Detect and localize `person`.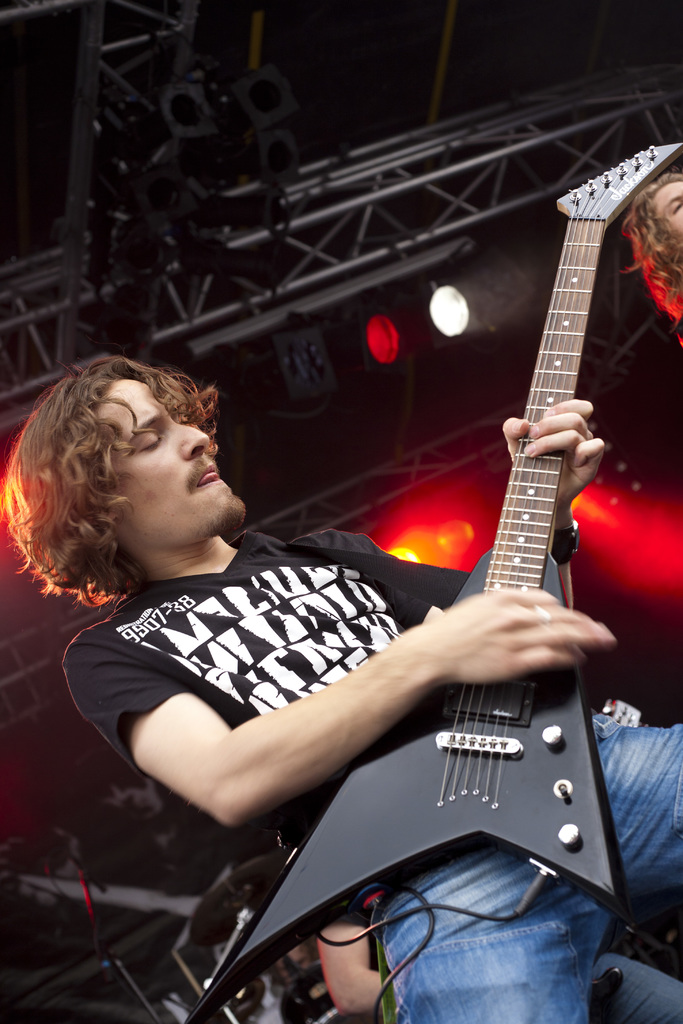
Localized at box(0, 356, 682, 1023).
